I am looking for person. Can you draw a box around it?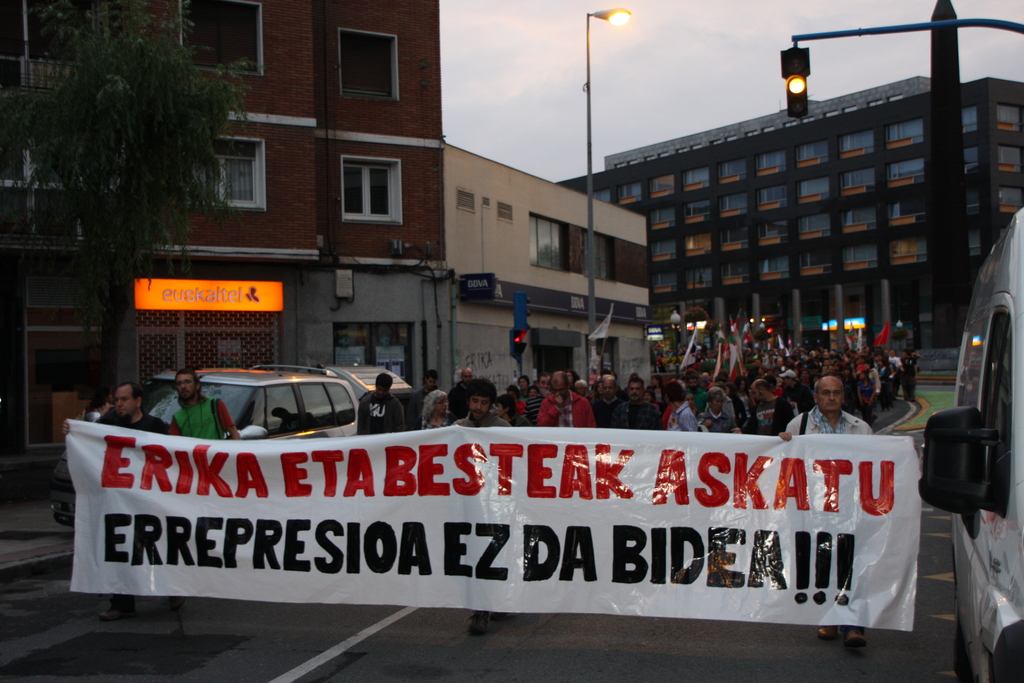
Sure, the bounding box is <bbox>158, 361, 240, 440</bbox>.
